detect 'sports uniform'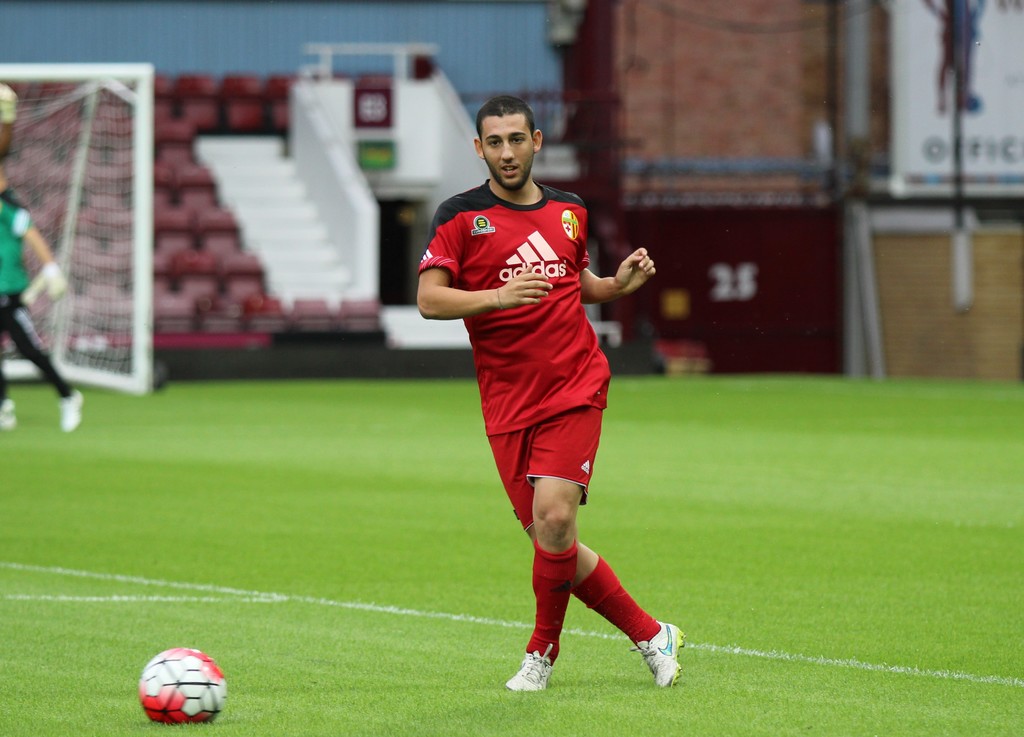
[x1=0, y1=182, x2=75, y2=446]
